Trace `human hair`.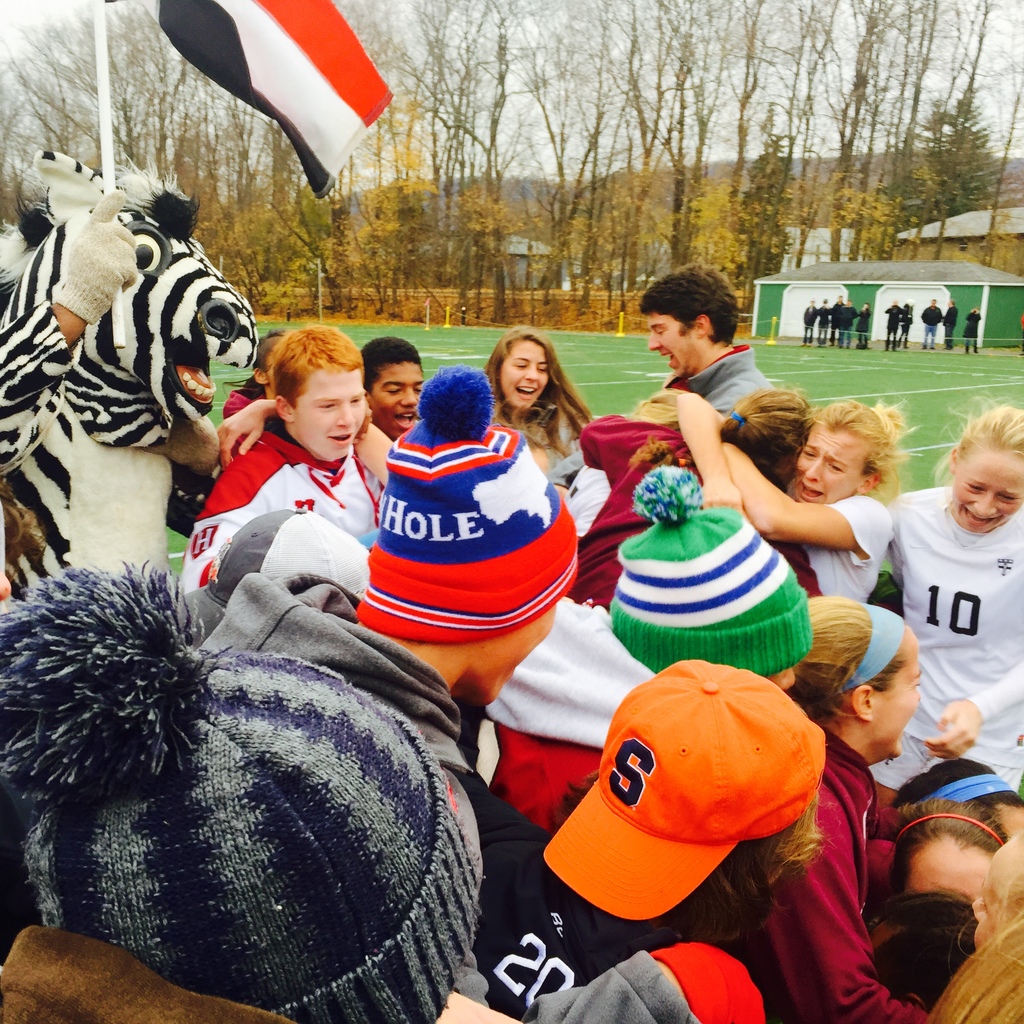
Traced to x1=548 y1=797 x2=818 y2=934.
